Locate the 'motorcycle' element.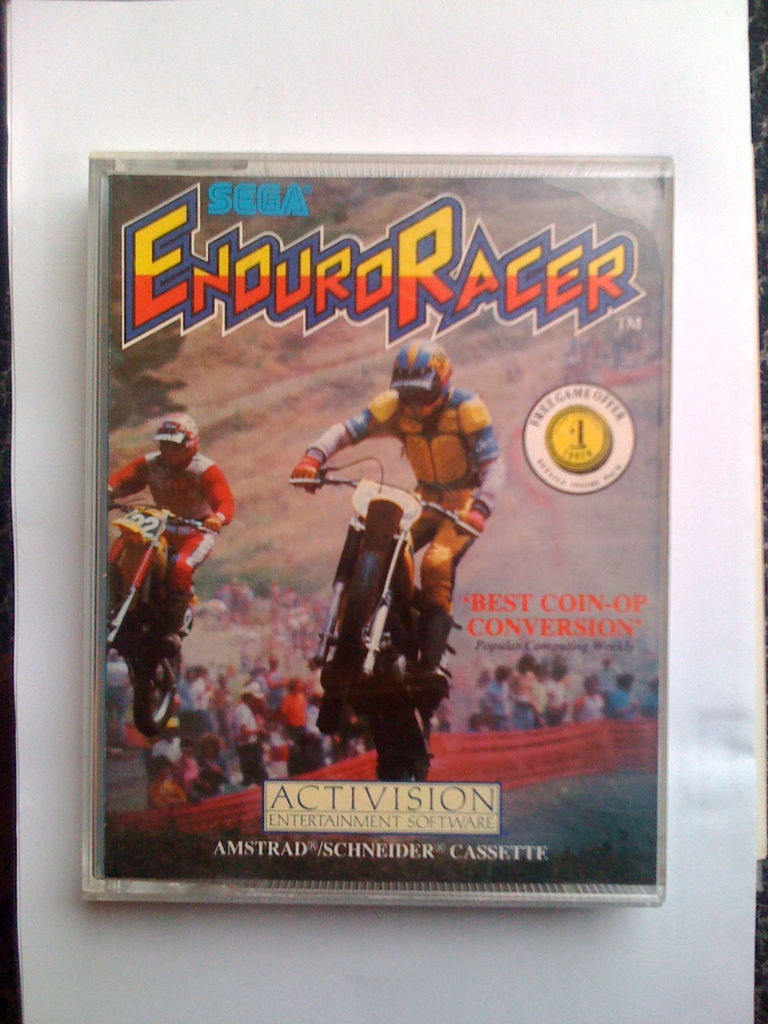
Element bbox: x1=108 y1=502 x2=218 y2=733.
